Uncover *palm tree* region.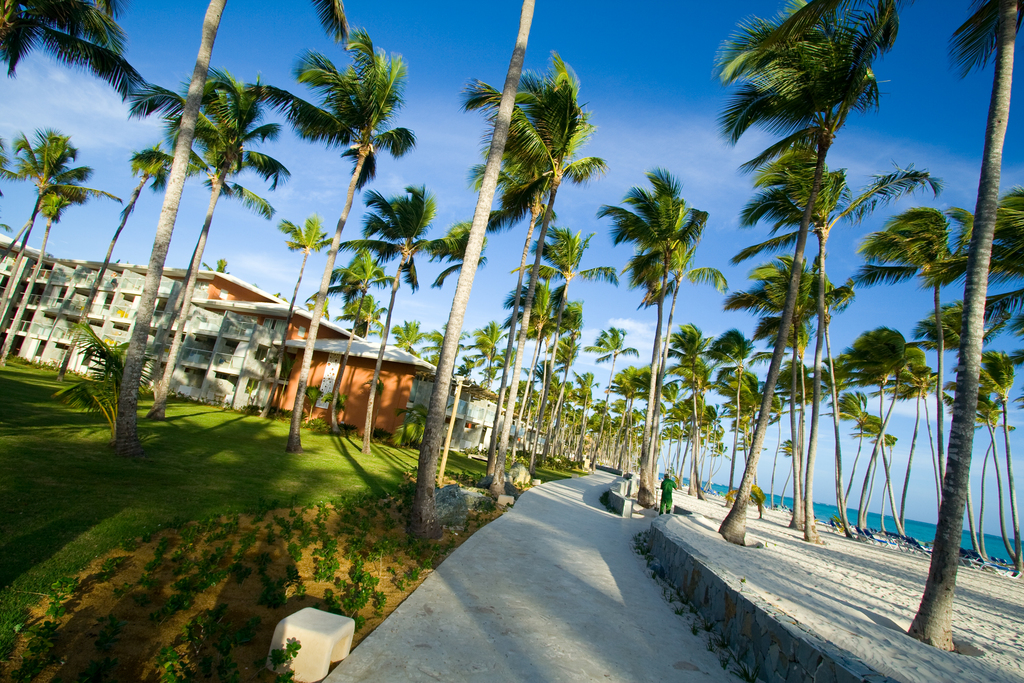
Uncovered: pyautogui.locateOnScreen(351, 190, 422, 398).
